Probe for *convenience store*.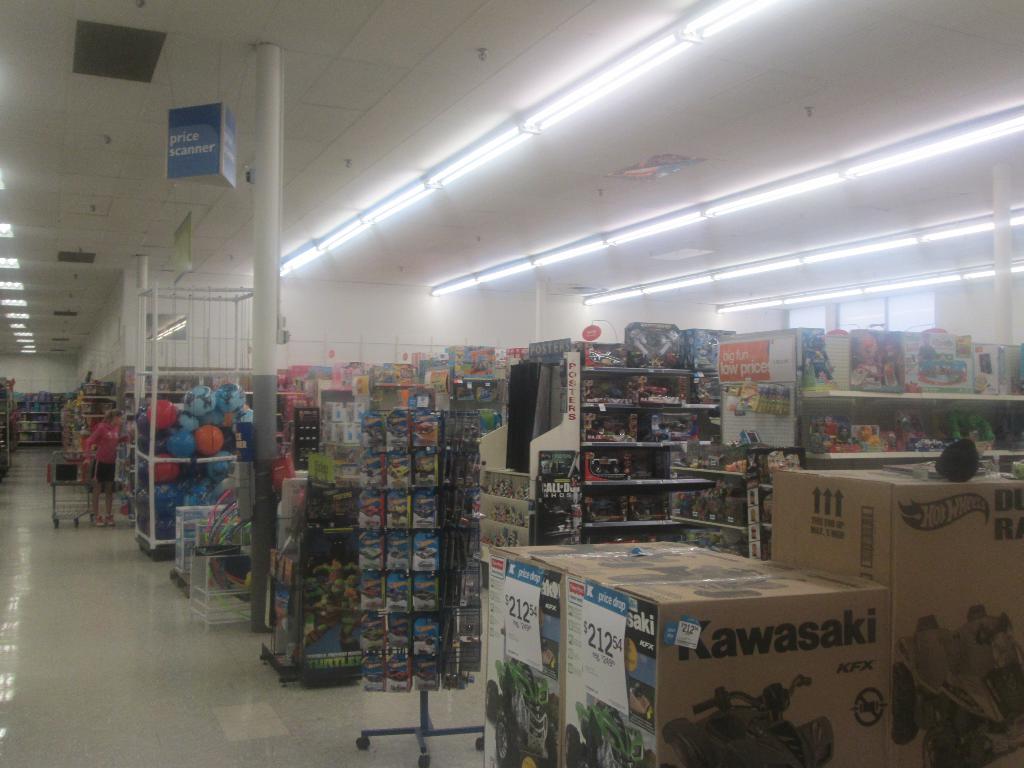
Probe result: rect(27, 26, 1005, 739).
